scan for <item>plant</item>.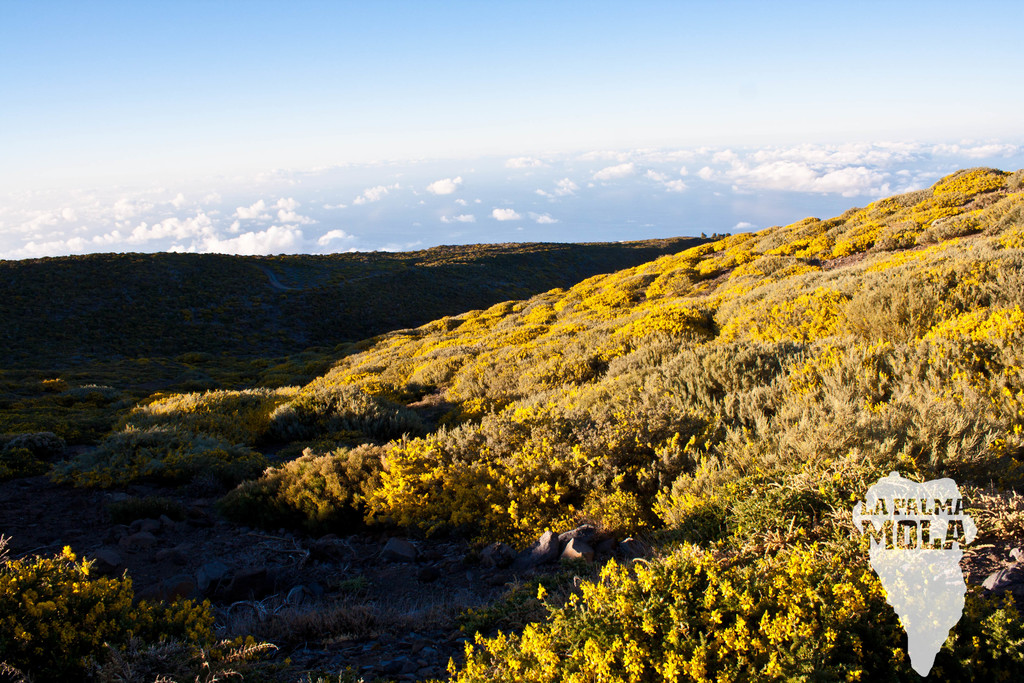
Scan result: [296,664,368,682].
